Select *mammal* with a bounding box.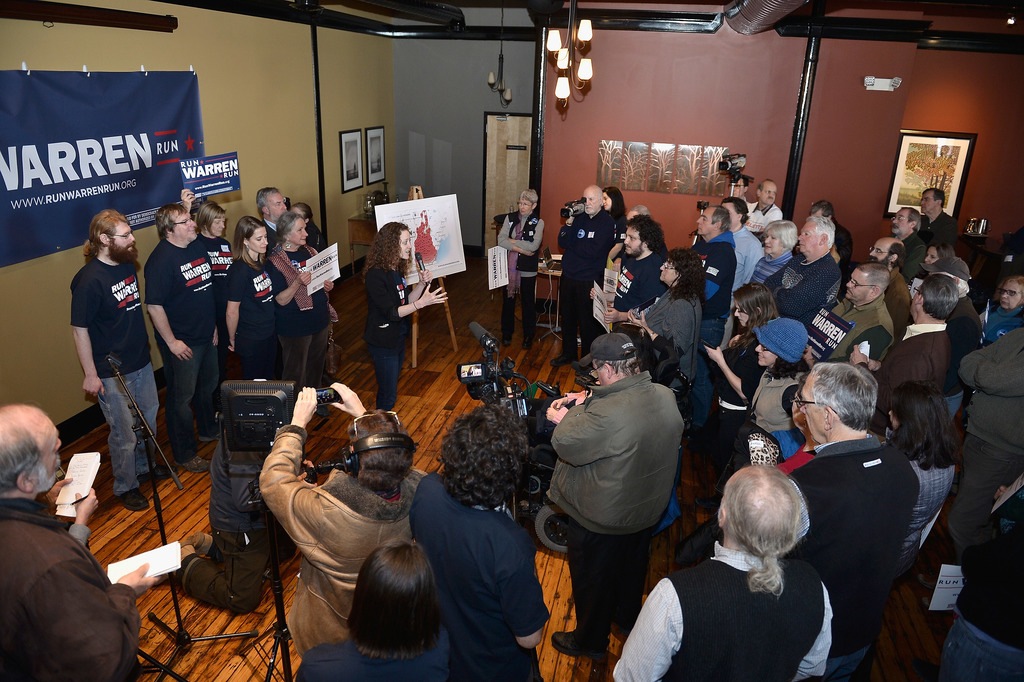
266:204:333:403.
